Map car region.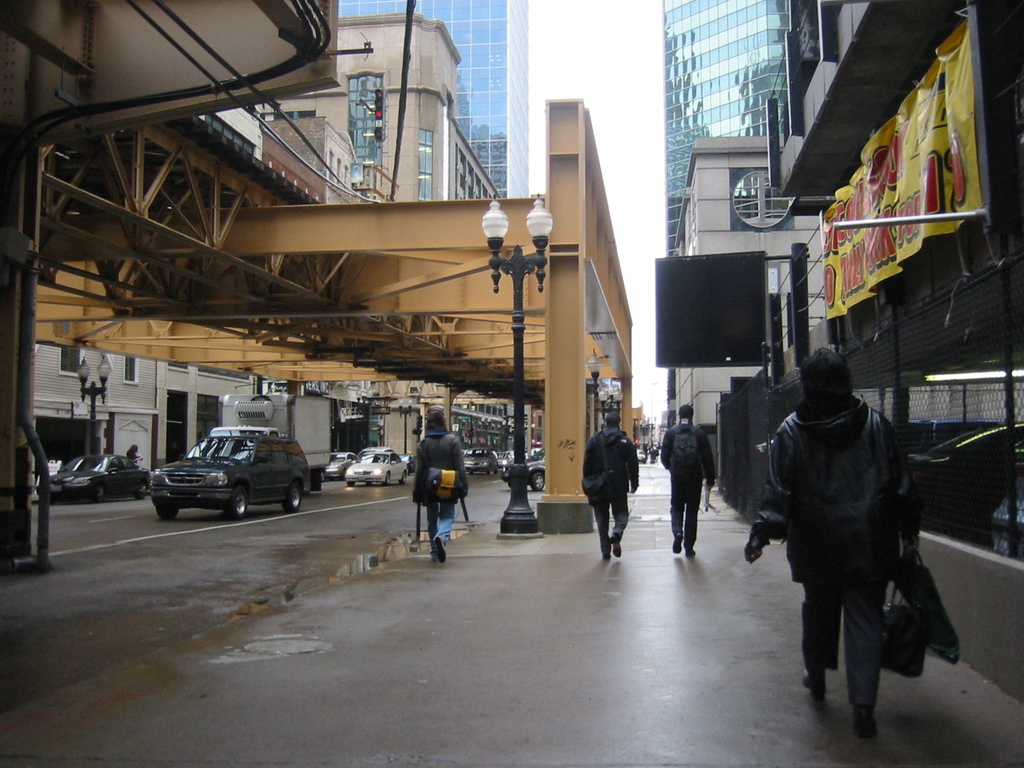
Mapped to BBox(636, 449, 647, 466).
